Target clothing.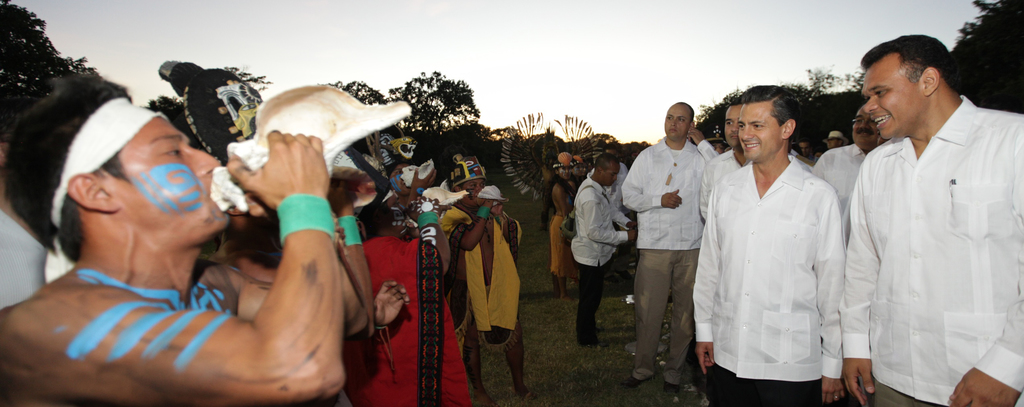
Target region: (443,169,517,394).
